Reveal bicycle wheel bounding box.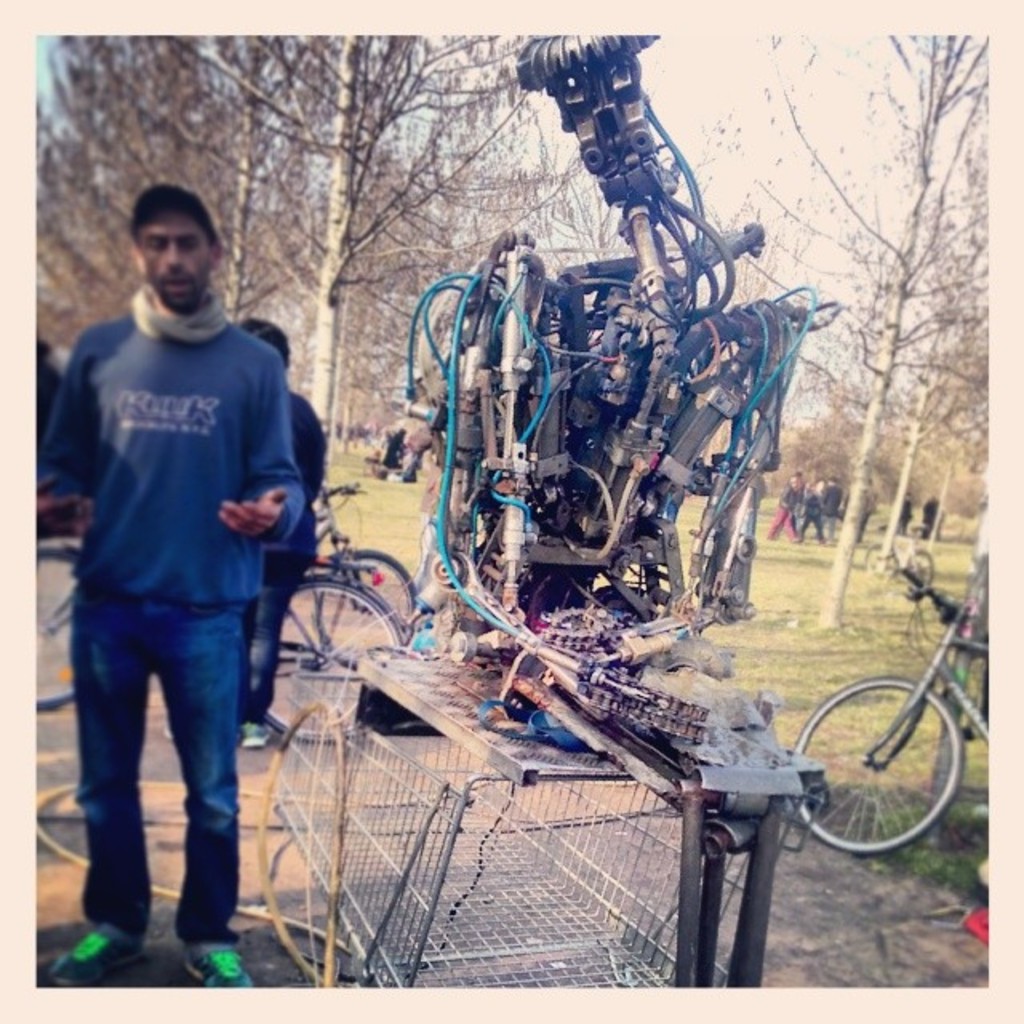
Revealed: BBox(312, 544, 421, 672).
